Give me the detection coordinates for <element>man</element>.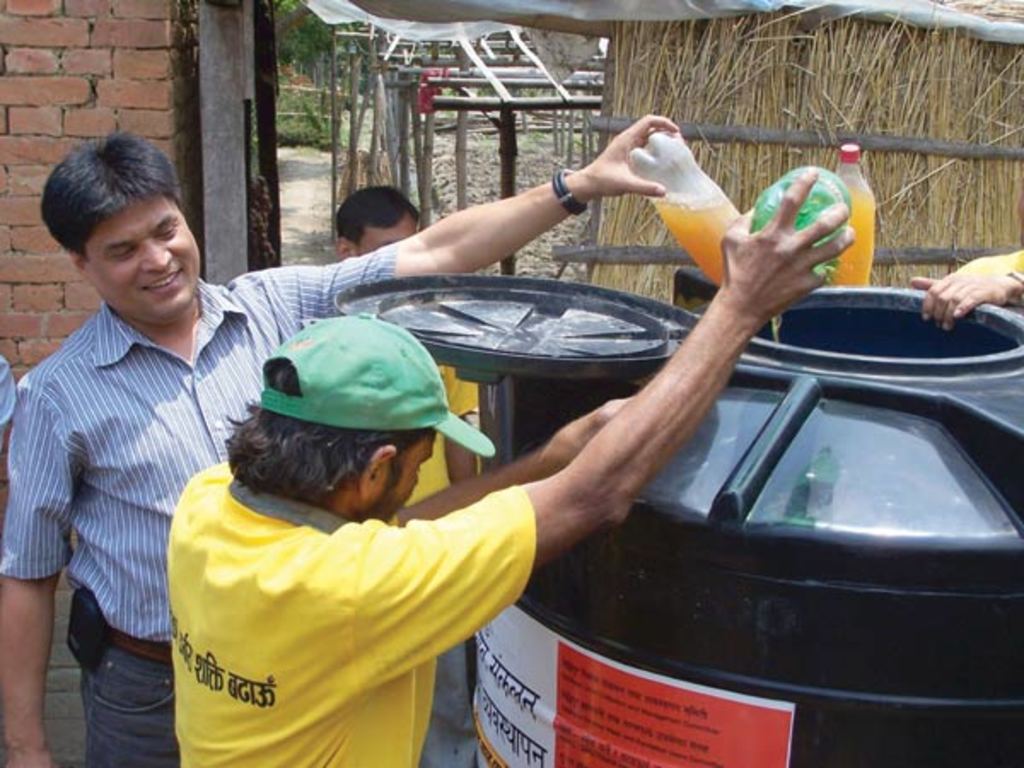
locate(2, 111, 693, 766).
